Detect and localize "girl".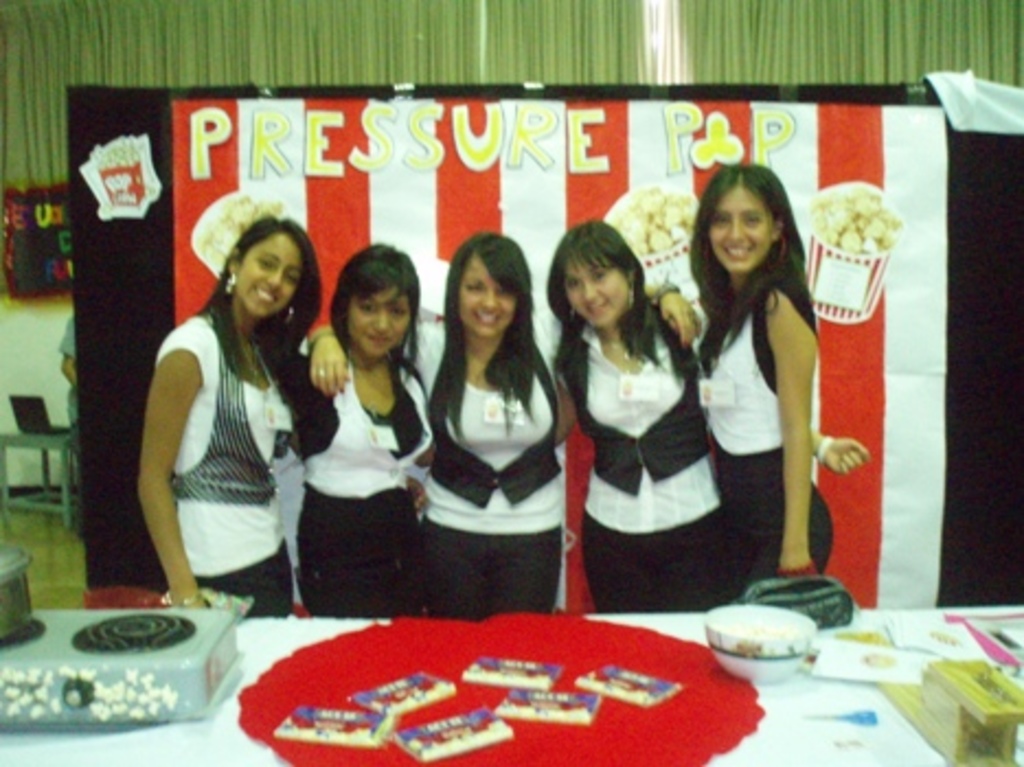
Localized at <box>561,226,748,603</box>.
